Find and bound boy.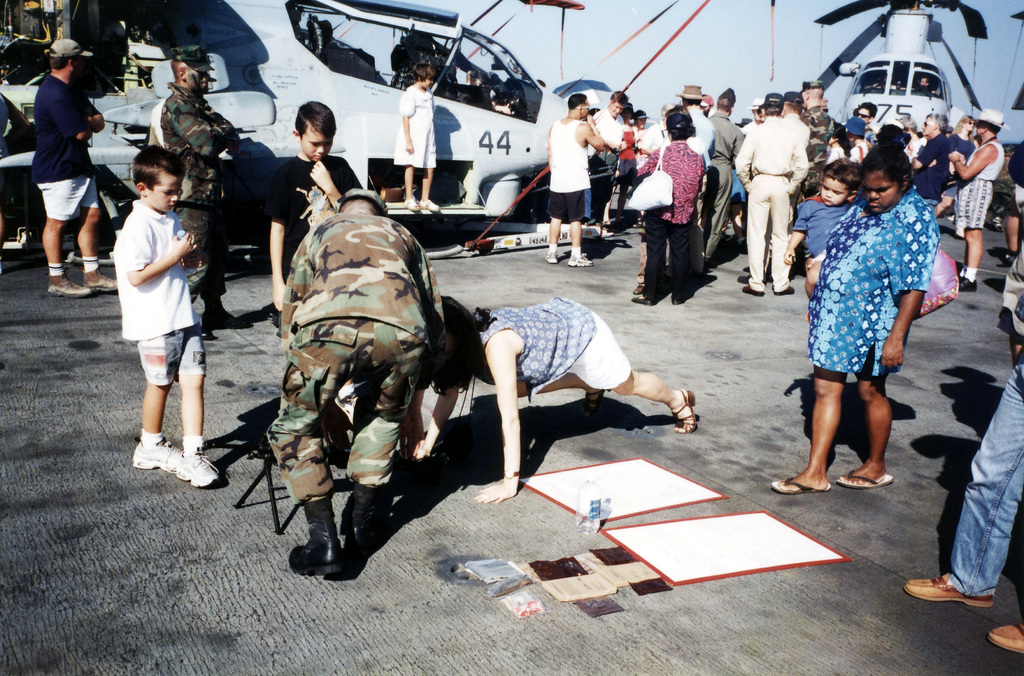
Bound: bbox(784, 157, 860, 322).
